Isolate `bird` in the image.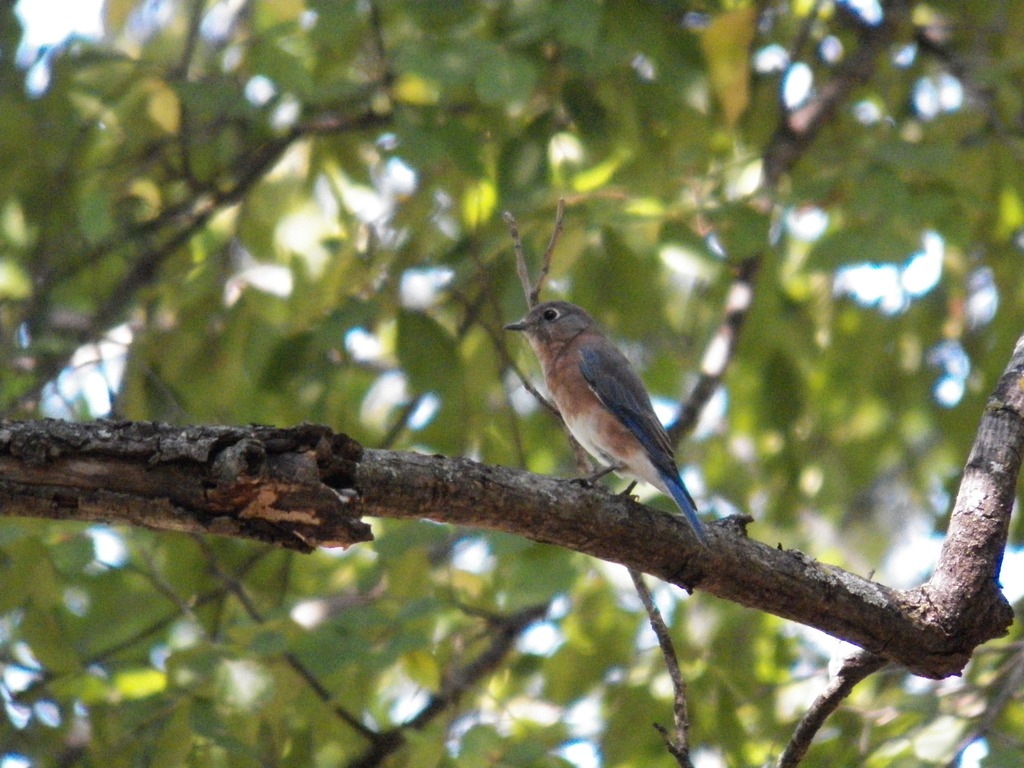
Isolated region: 500/304/706/566.
